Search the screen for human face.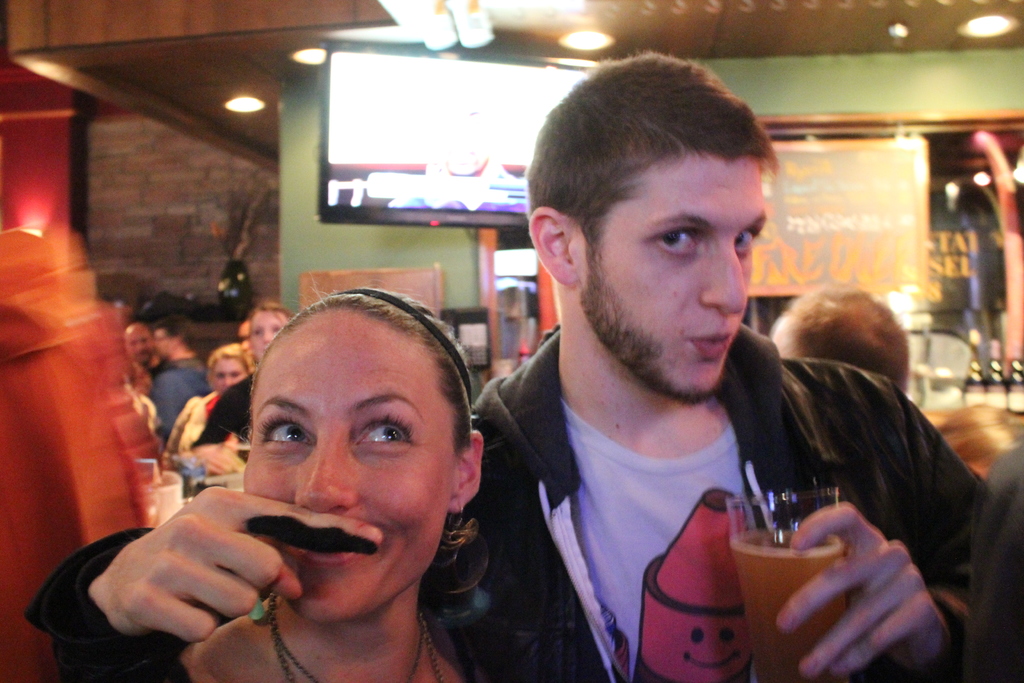
Found at locate(596, 145, 767, 408).
